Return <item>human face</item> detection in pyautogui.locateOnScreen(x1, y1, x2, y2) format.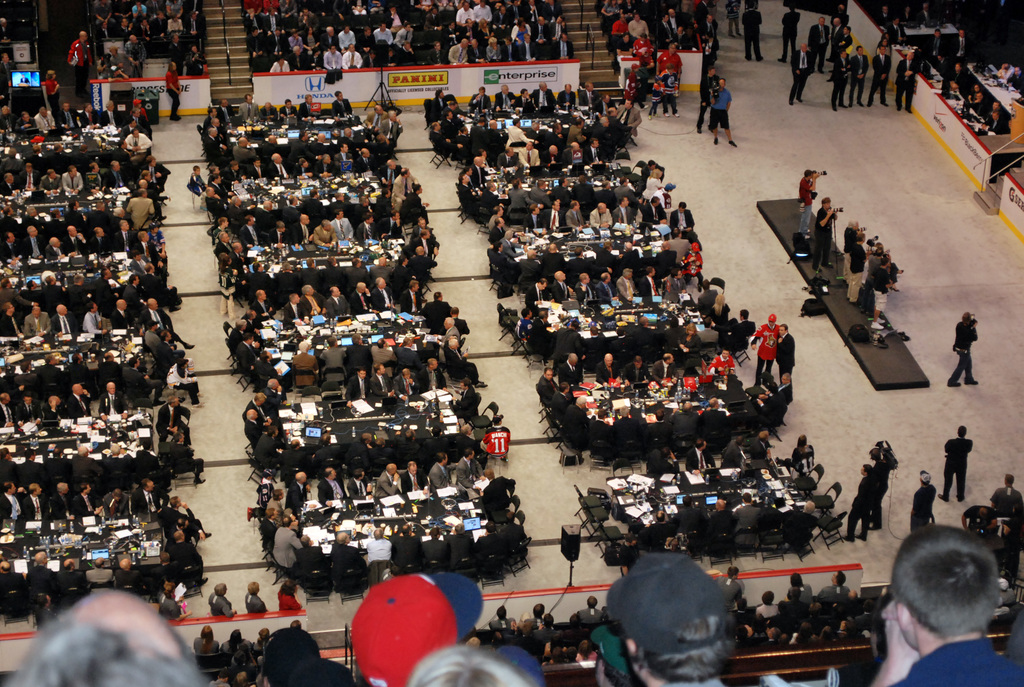
pyautogui.locateOnScreen(678, 206, 685, 213).
